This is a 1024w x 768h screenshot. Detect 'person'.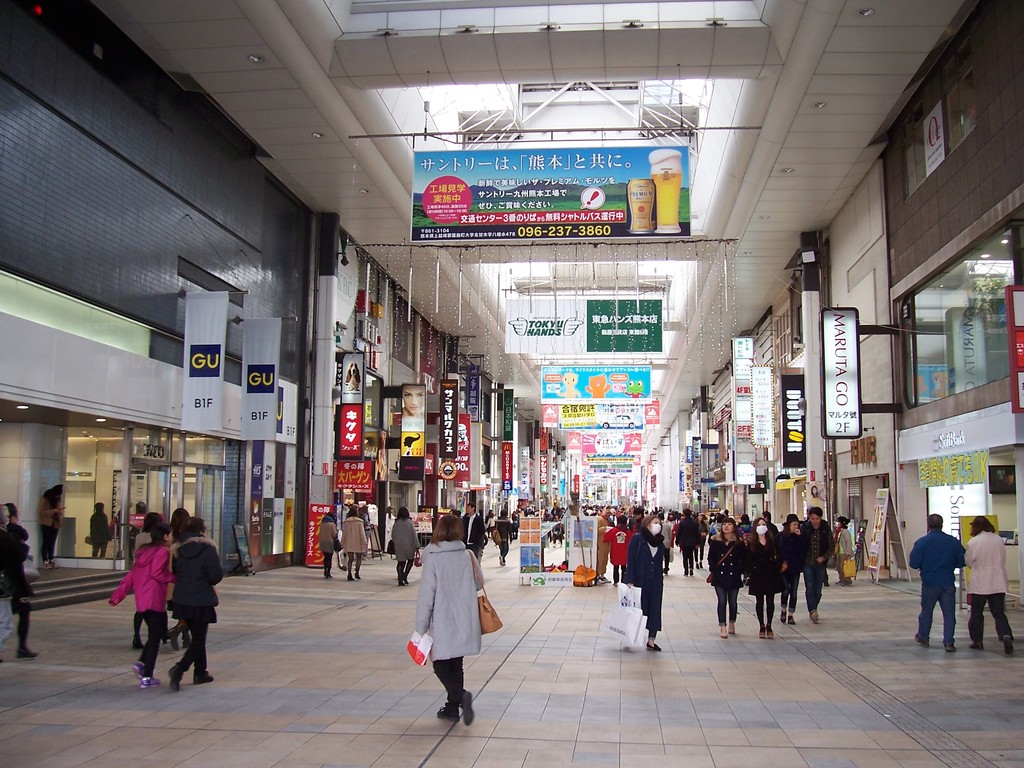
rect(0, 501, 15, 643).
